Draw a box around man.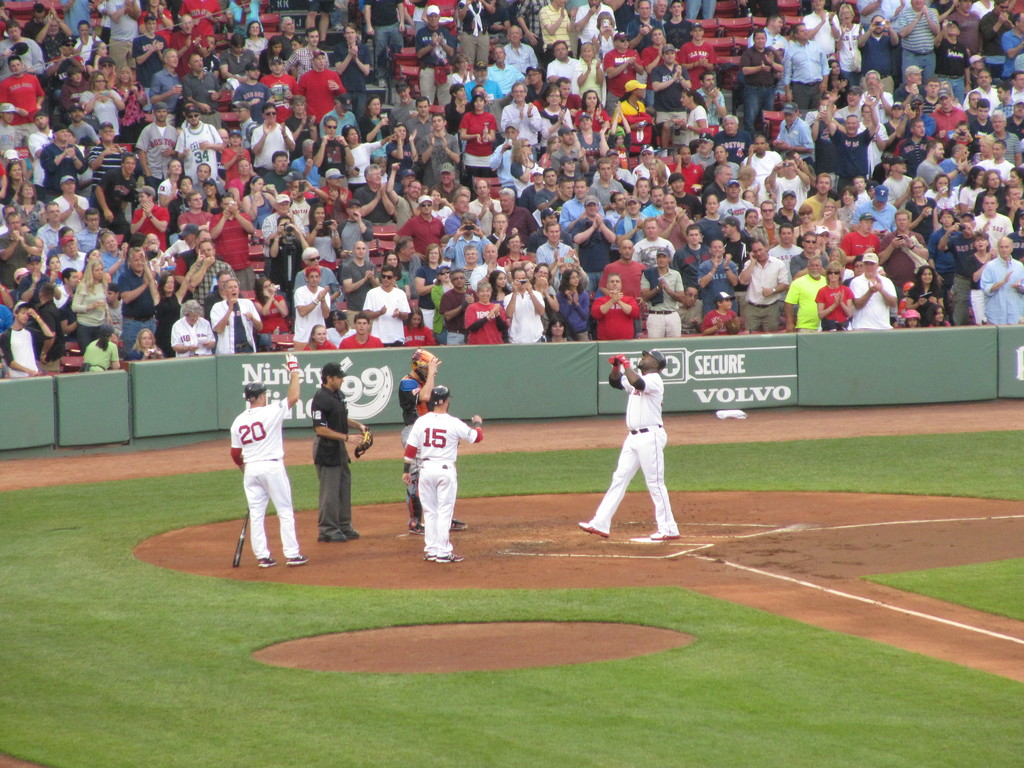
bbox=(847, 254, 900, 330).
